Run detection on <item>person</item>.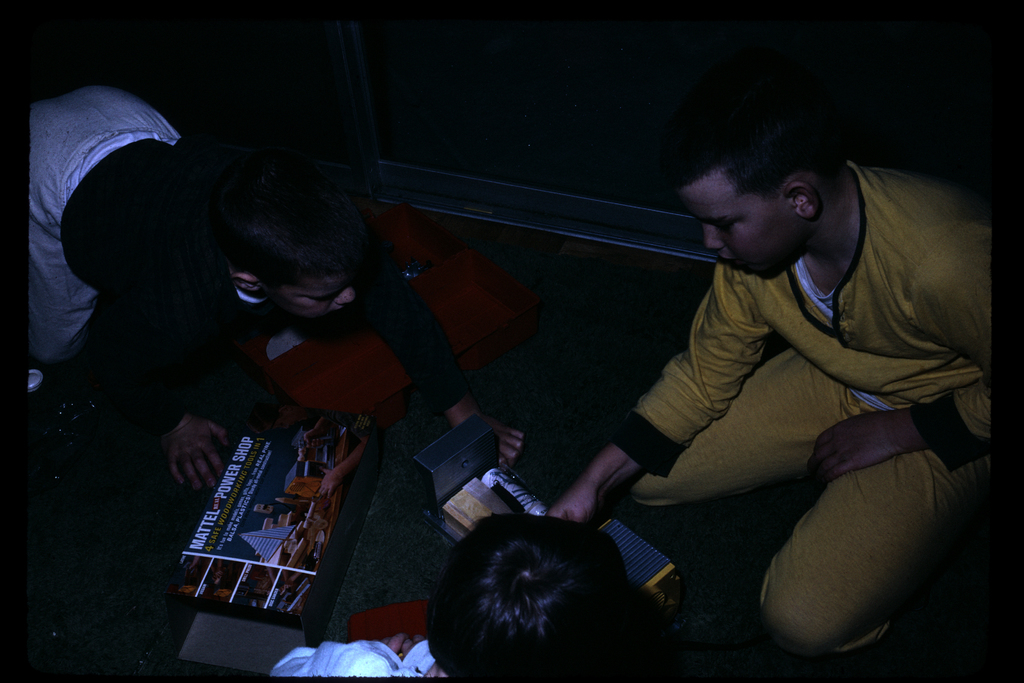
Result: l=20, t=81, r=537, b=493.
